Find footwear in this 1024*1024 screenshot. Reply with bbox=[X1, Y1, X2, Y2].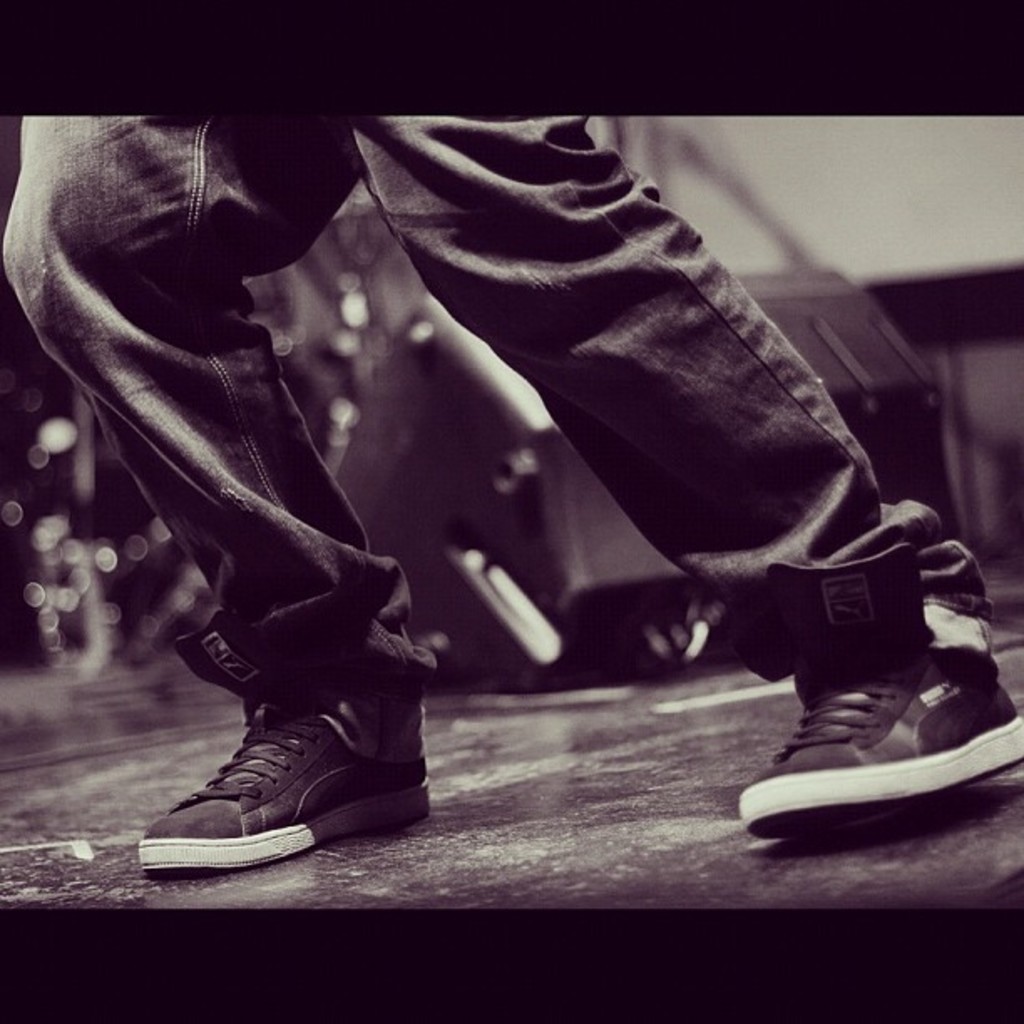
bbox=[142, 619, 437, 885].
